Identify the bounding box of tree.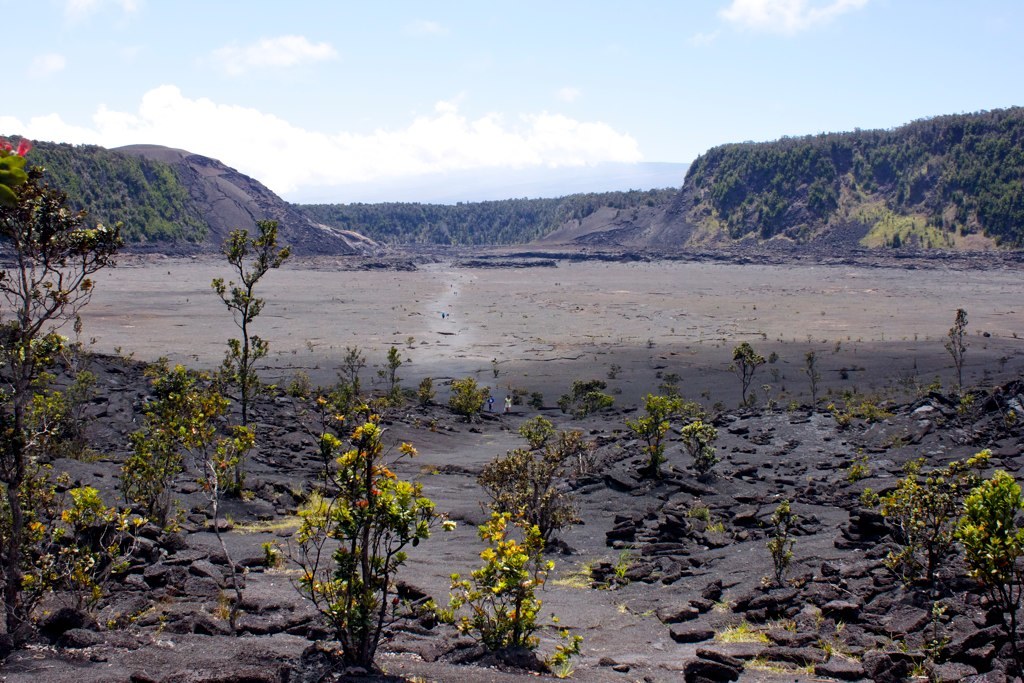
215:213:292:501.
